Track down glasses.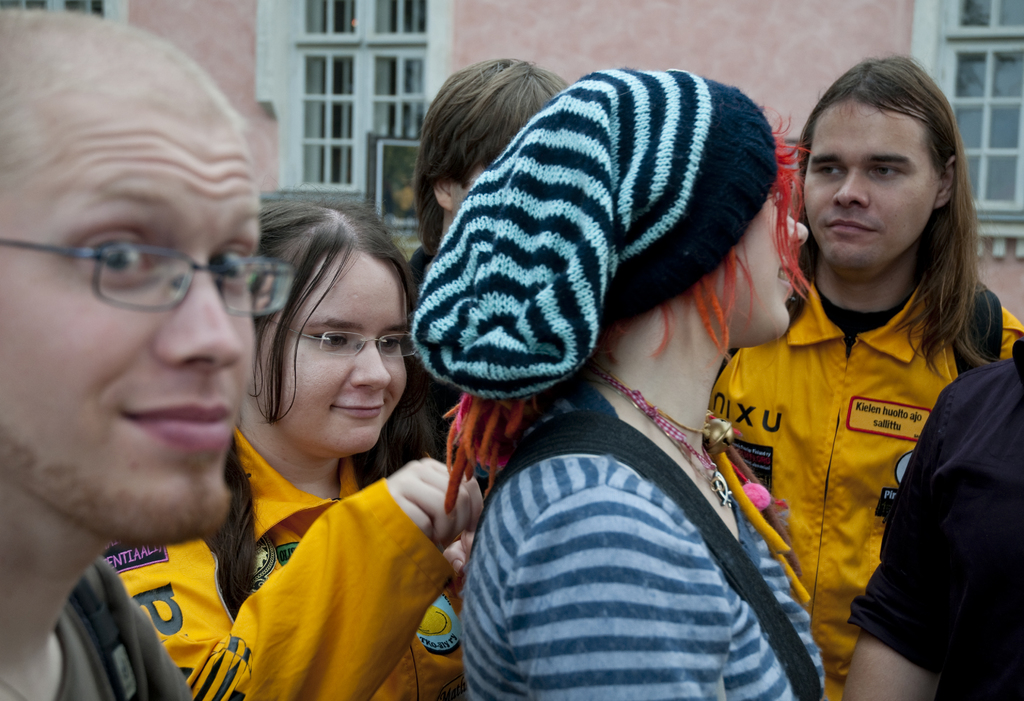
Tracked to 0/236/303/328.
